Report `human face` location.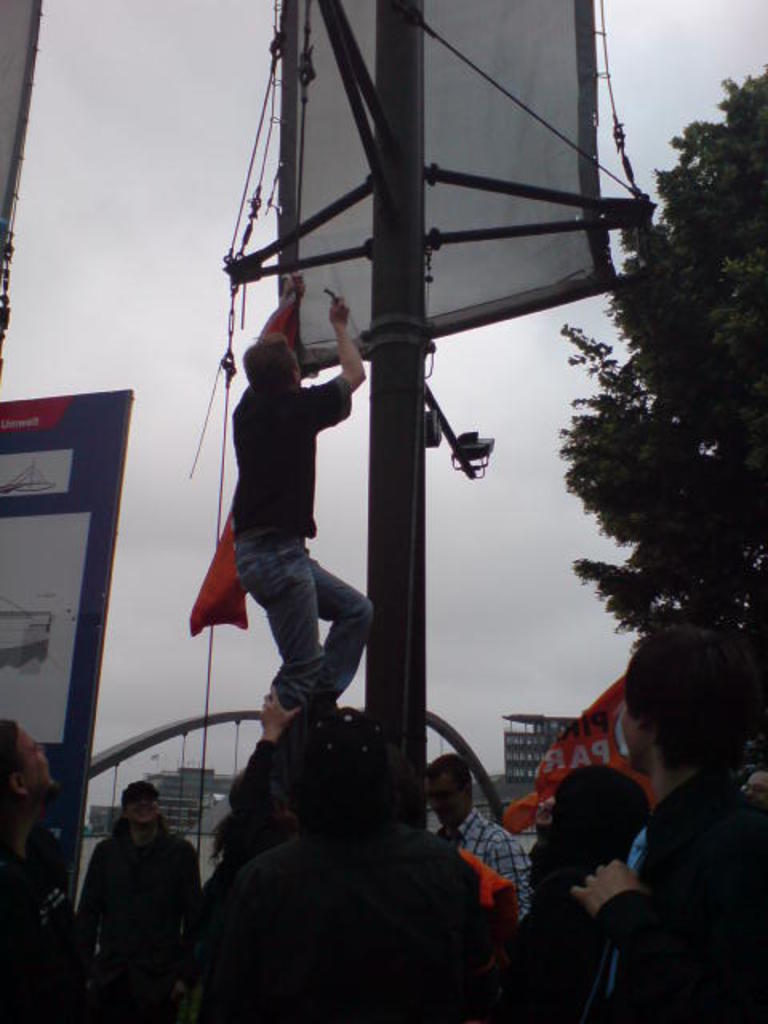
Report: select_region(622, 712, 651, 763).
